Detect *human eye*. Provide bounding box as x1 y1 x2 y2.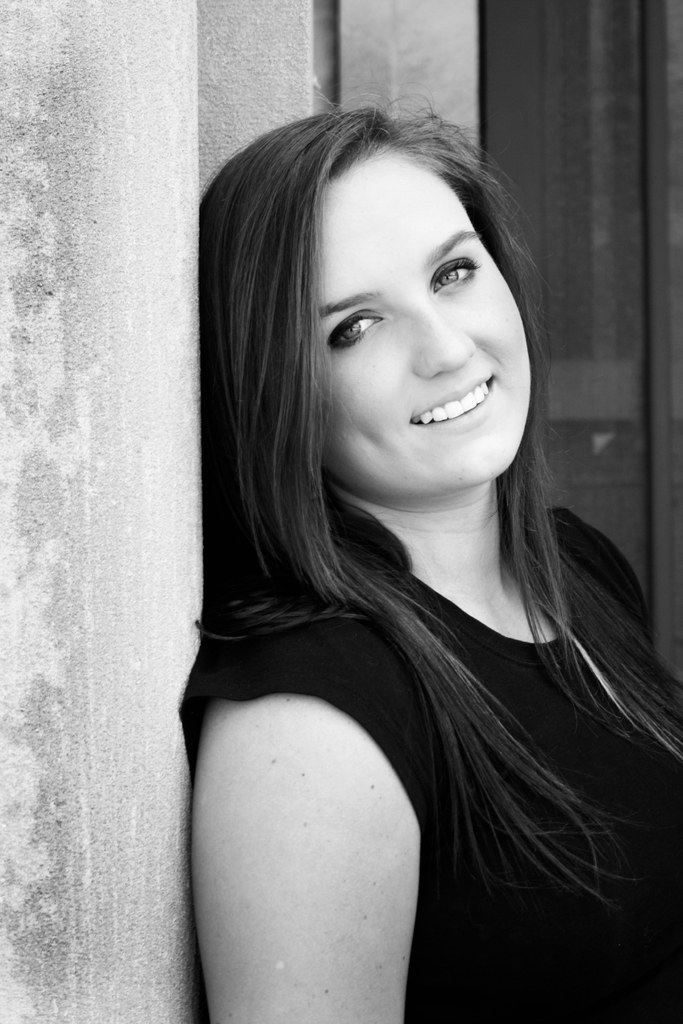
432 260 480 296.
